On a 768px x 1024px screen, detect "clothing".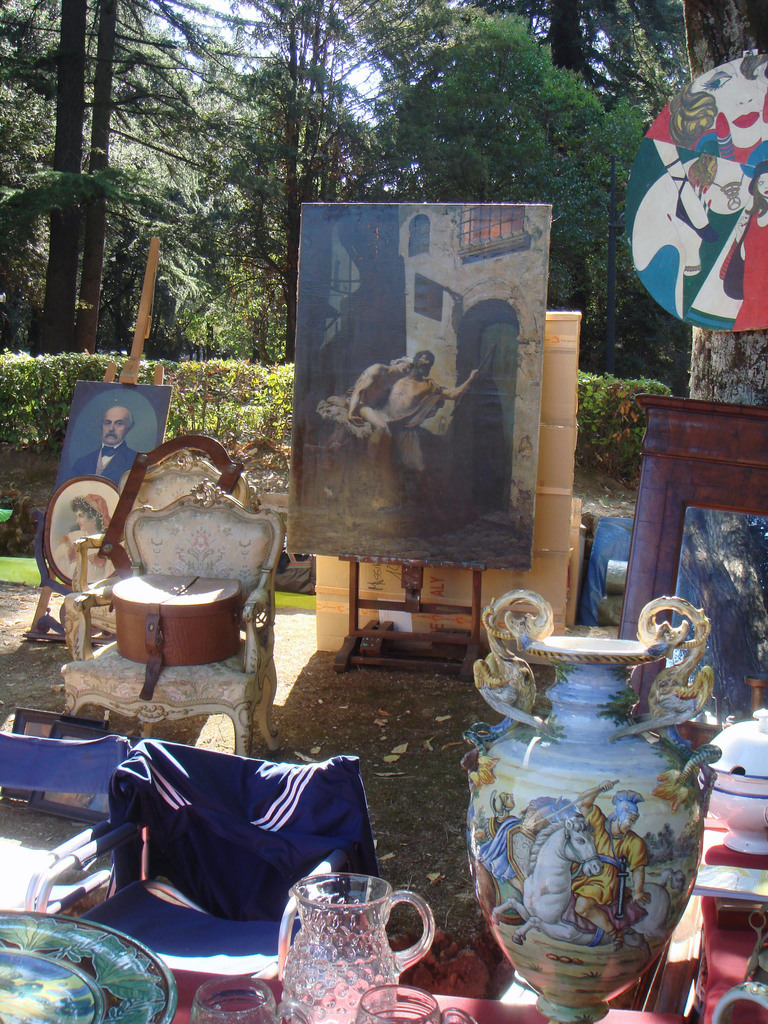
<region>573, 803, 648, 922</region>.
